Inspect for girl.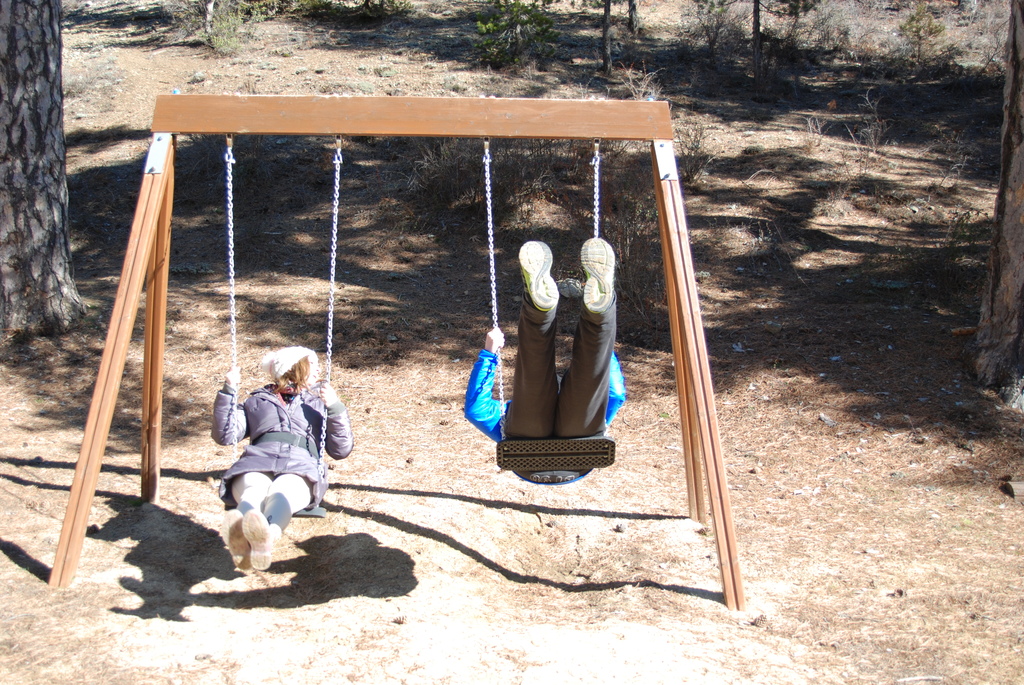
Inspection: crop(210, 345, 353, 573).
